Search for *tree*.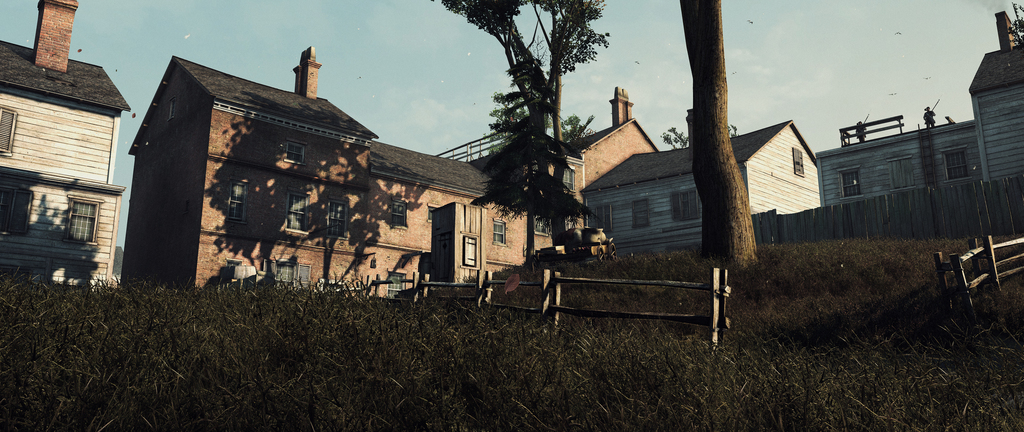
Found at 678 0 761 269.
